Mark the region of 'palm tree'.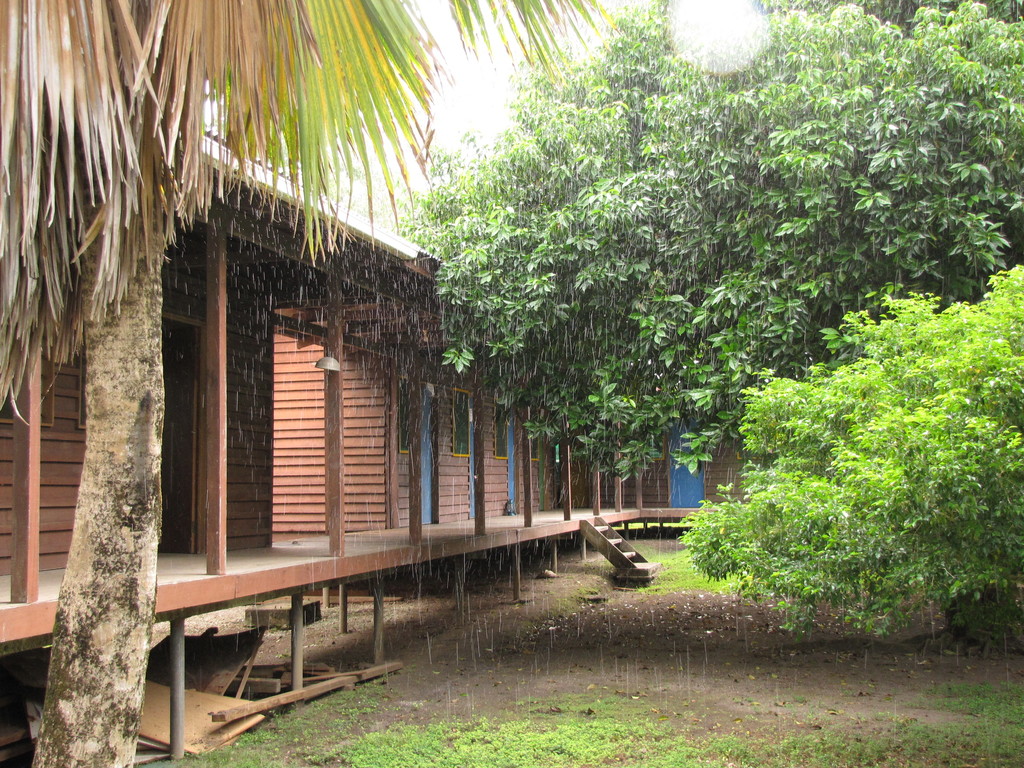
Region: 0 0 611 767.
